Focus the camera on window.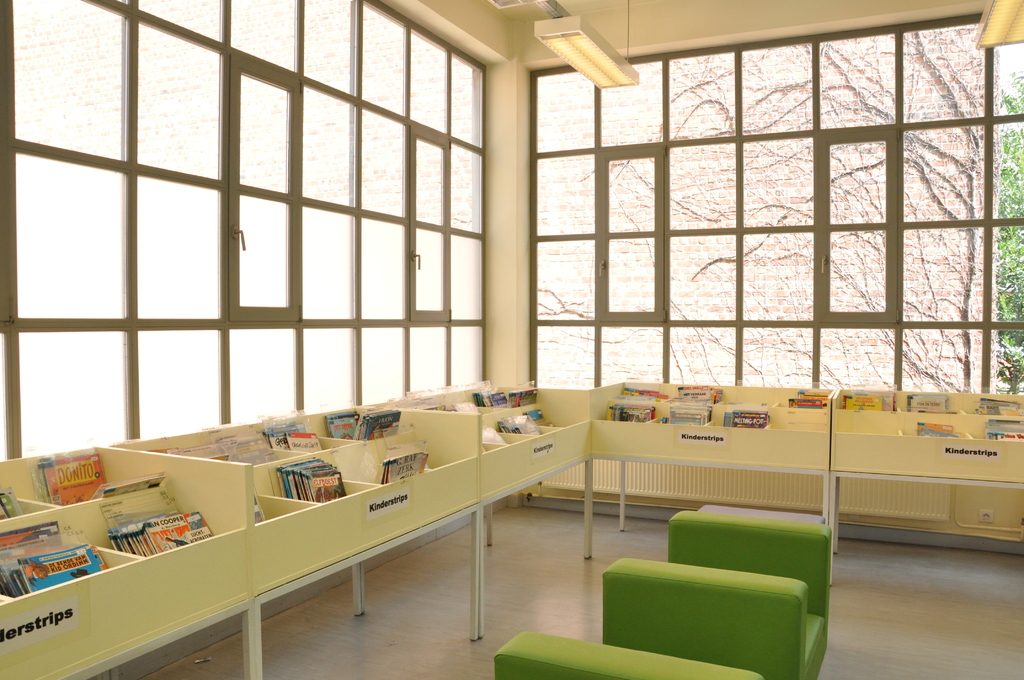
Focus region: bbox=(0, 0, 479, 465).
